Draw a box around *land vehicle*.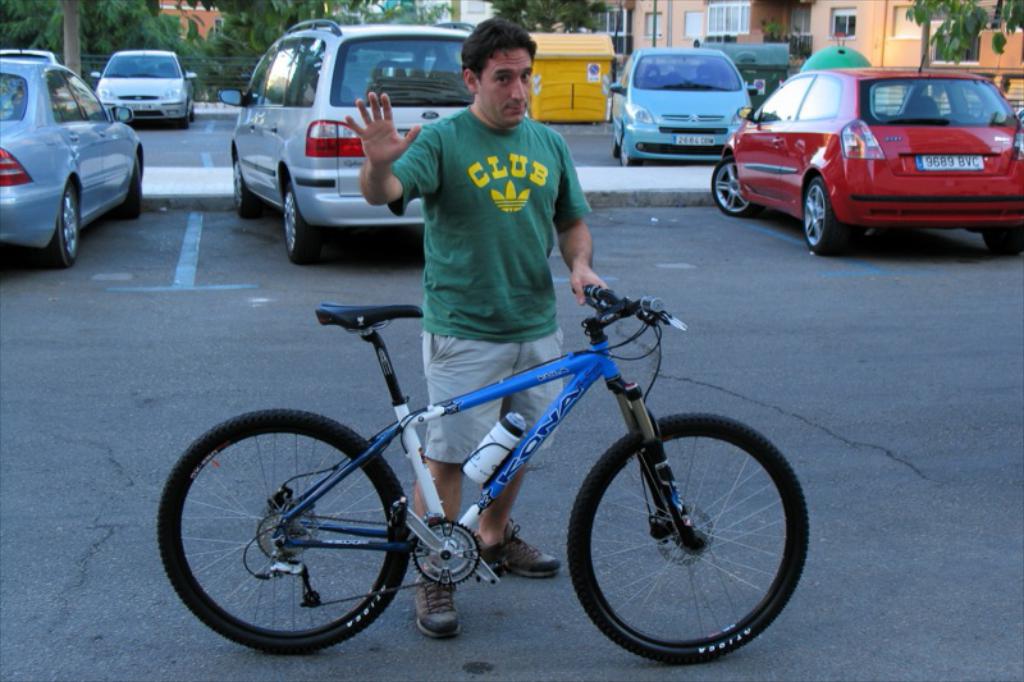
left=160, top=282, right=806, bottom=663.
